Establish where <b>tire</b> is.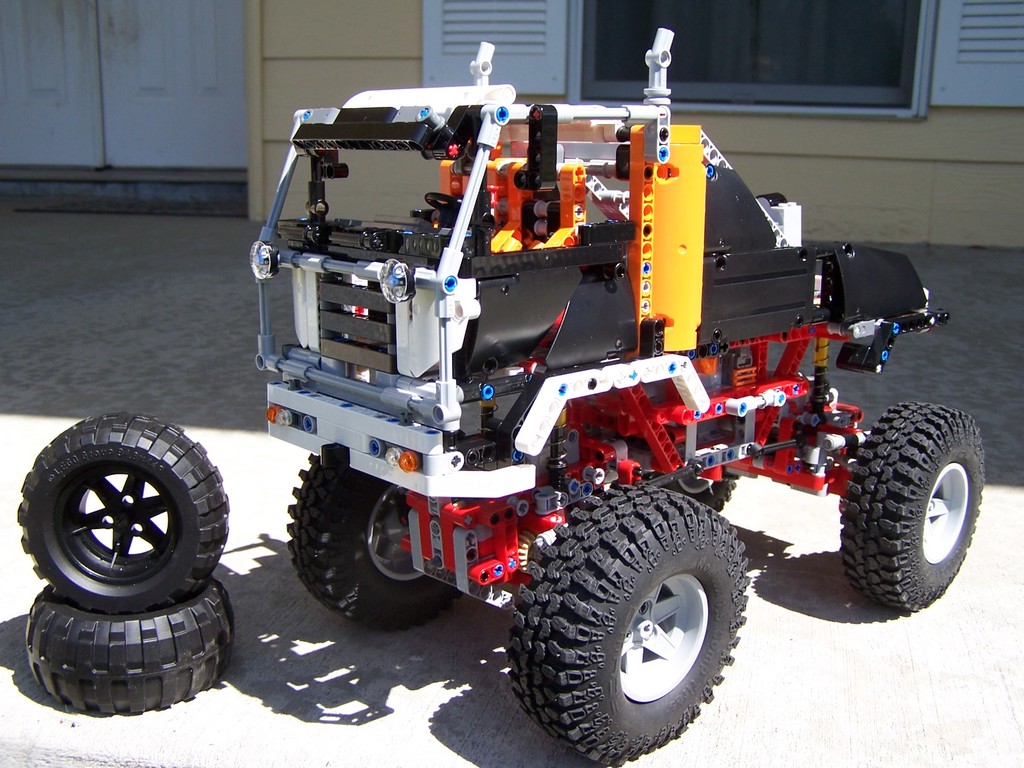
Established at x1=285, y1=438, x2=466, y2=629.
